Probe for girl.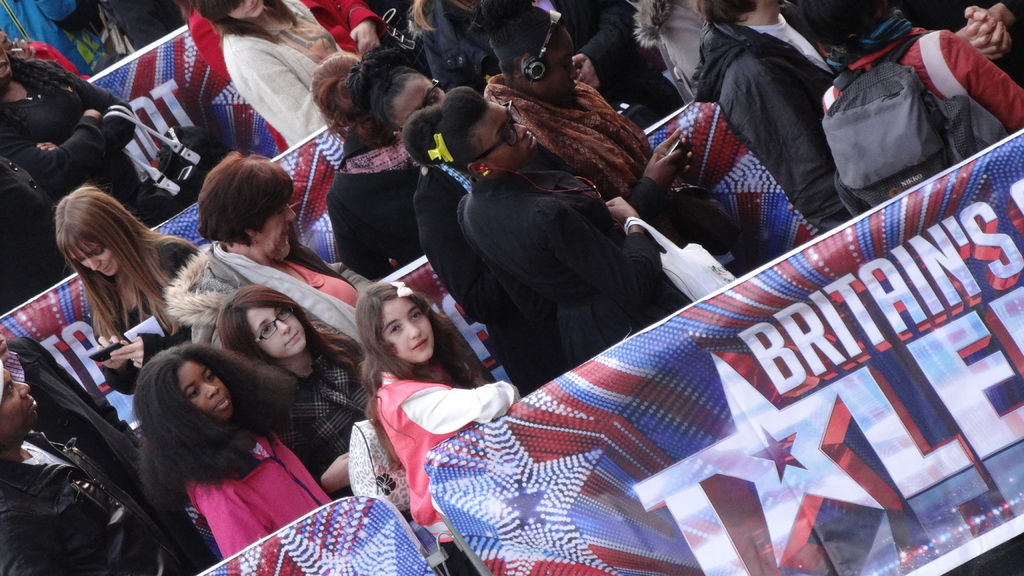
Probe result: {"left": 127, "top": 340, "right": 329, "bottom": 547}.
